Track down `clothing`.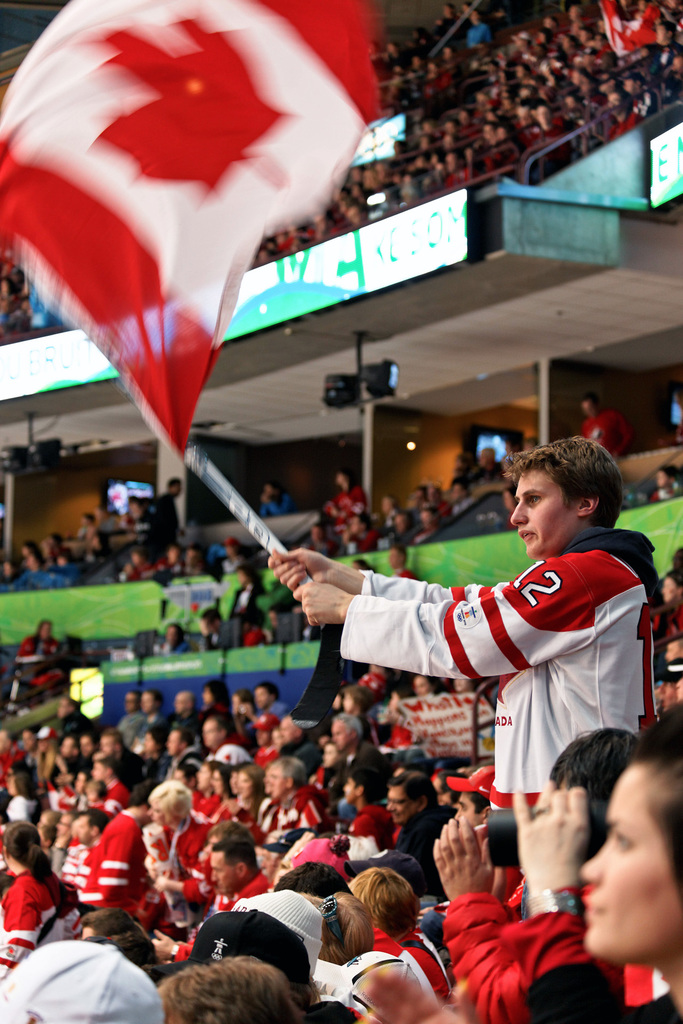
Tracked to rect(338, 522, 674, 801).
